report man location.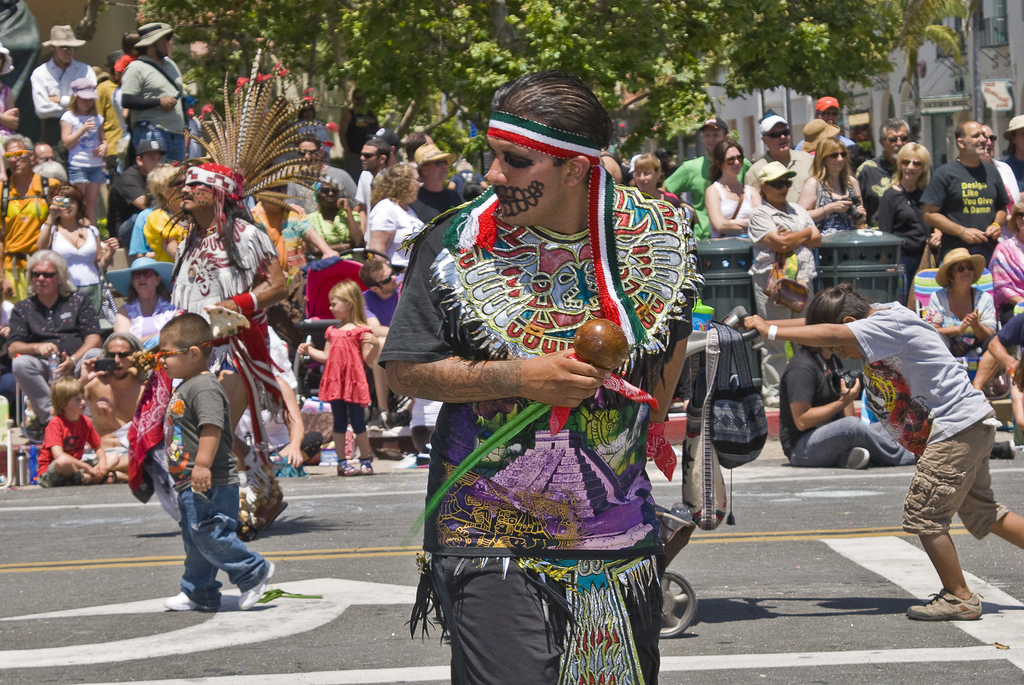
Report: bbox=[403, 143, 463, 224].
